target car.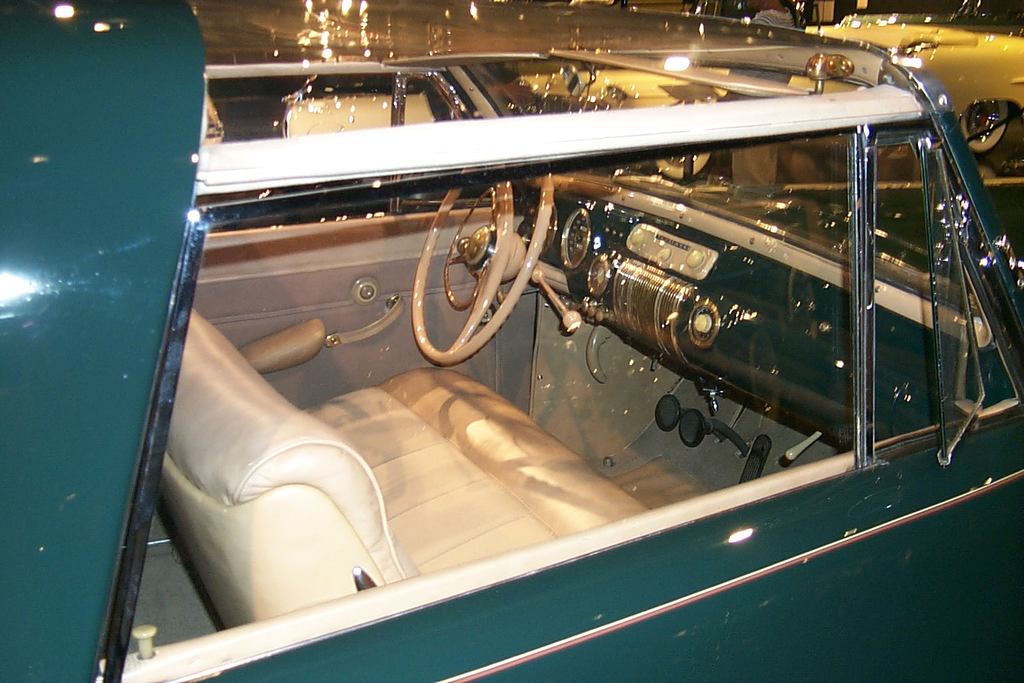
Target region: bbox=[0, 0, 1023, 682].
